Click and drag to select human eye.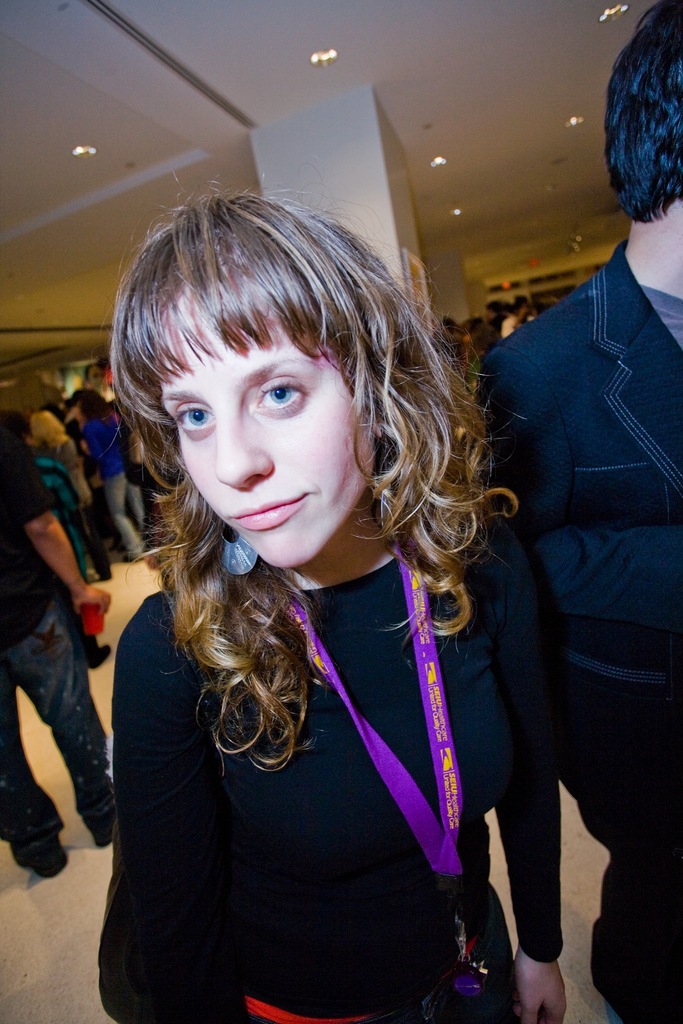
Selection: x1=251 y1=376 x2=313 y2=421.
